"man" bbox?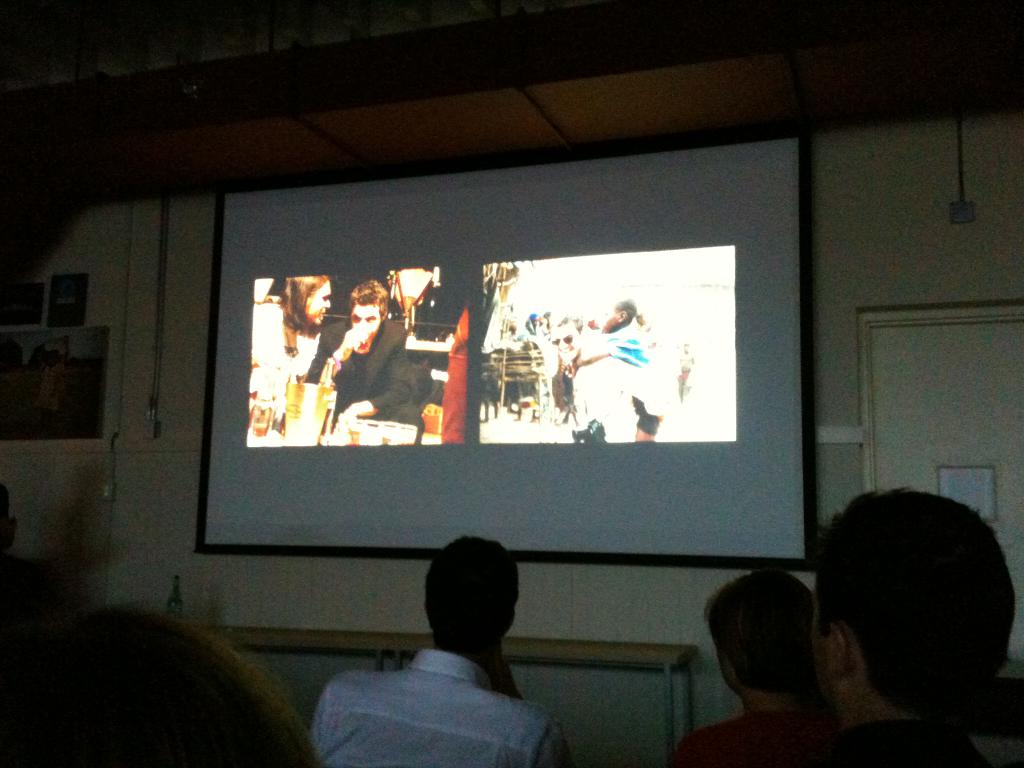
box(321, 278, 437, 440)
